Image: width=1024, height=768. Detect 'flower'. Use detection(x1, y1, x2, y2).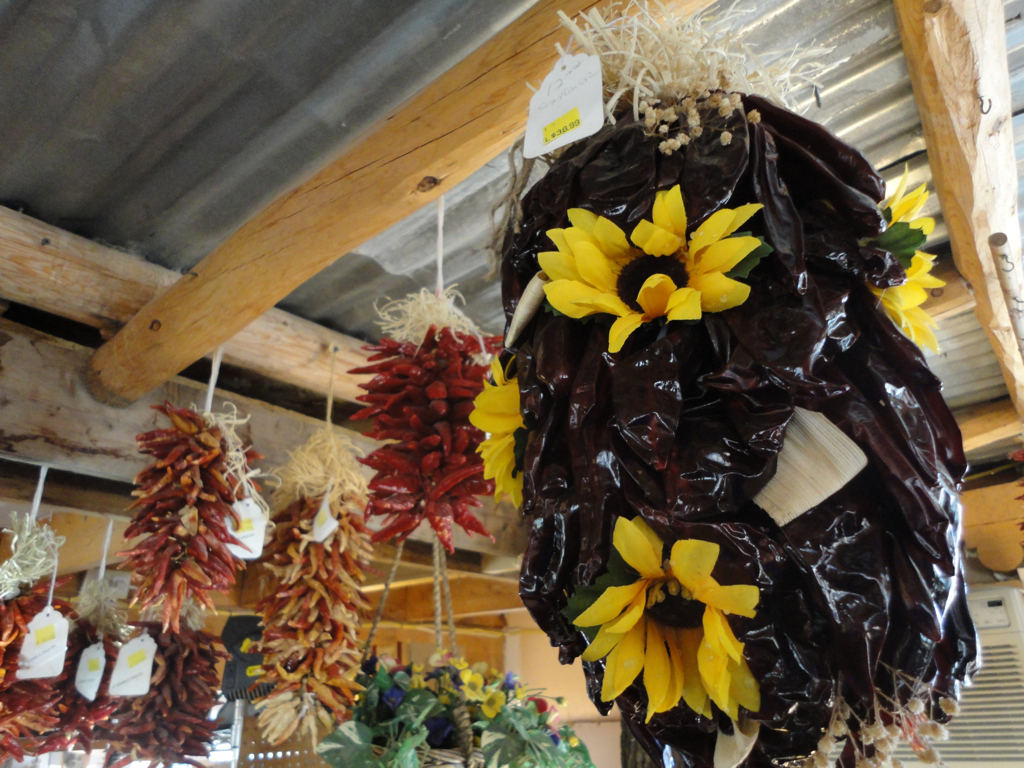
detection(456, 668, 490, 704).
